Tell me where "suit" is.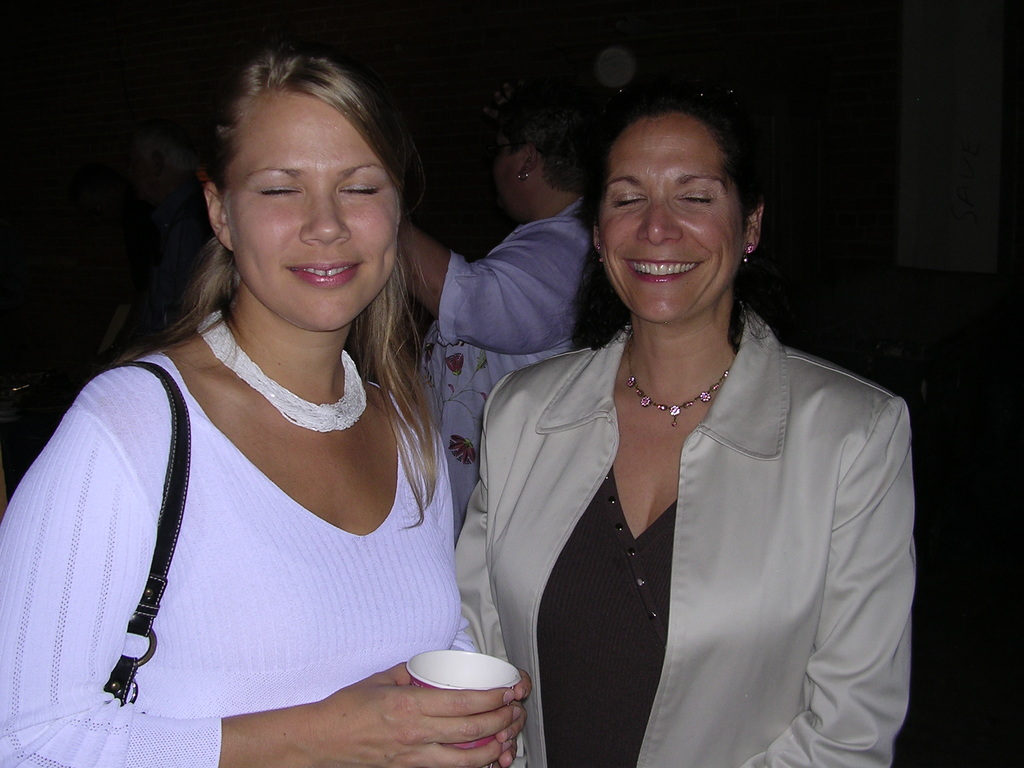
"suit" is at <bbox>454, 252, 920, 750</bbox>.
